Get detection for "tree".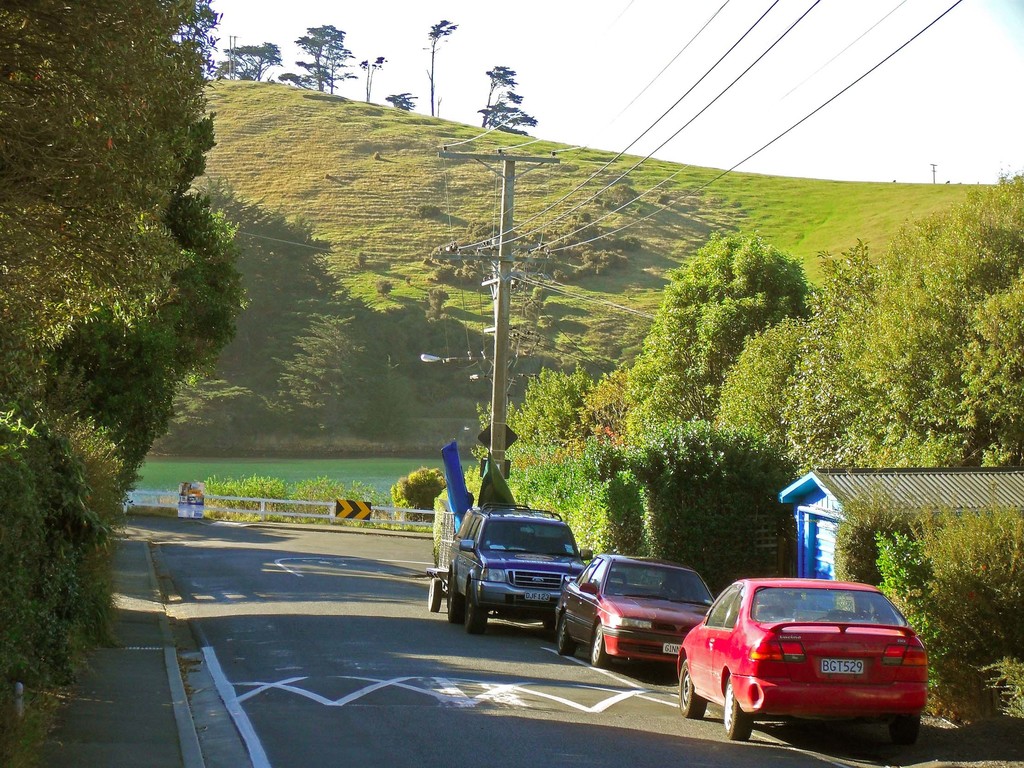
Detection: [477, 61, 531, 129].
